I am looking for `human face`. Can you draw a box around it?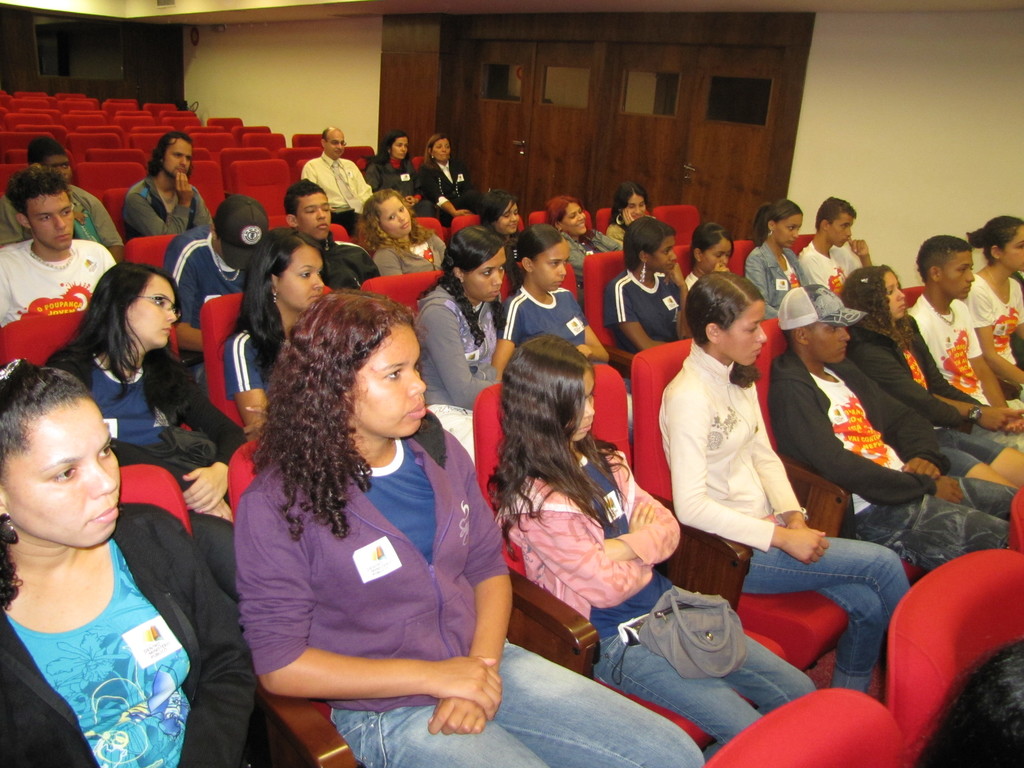
Sure, the bounding box is (327,132,346,155).
